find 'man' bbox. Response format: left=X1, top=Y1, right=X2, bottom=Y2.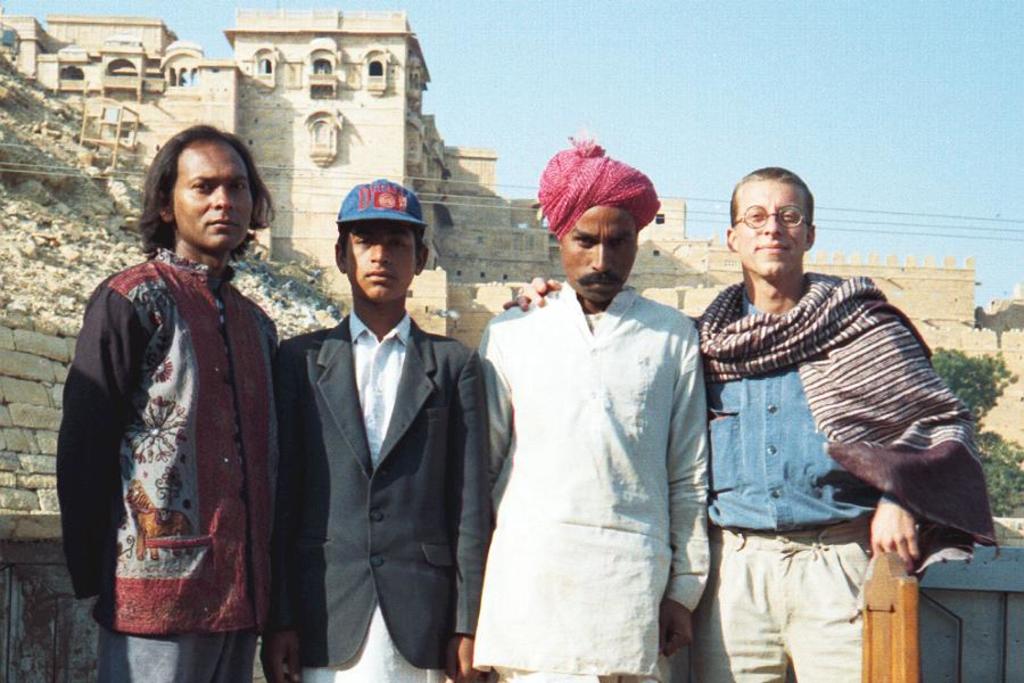
left=478, top=133, right=713, bottom=681.
